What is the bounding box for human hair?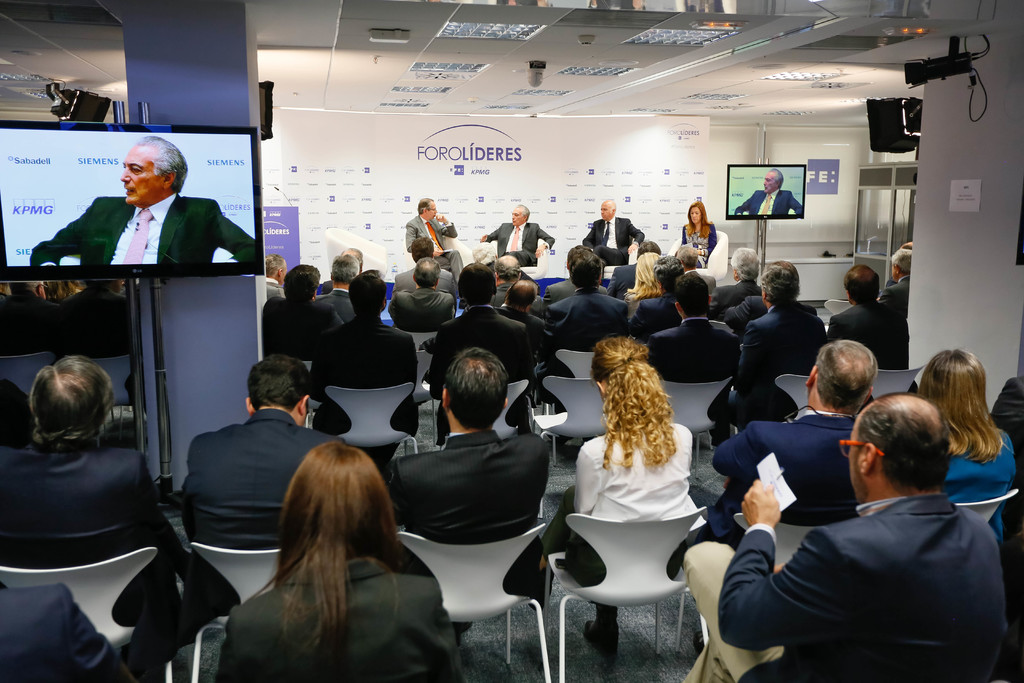
652:254:684:295.
